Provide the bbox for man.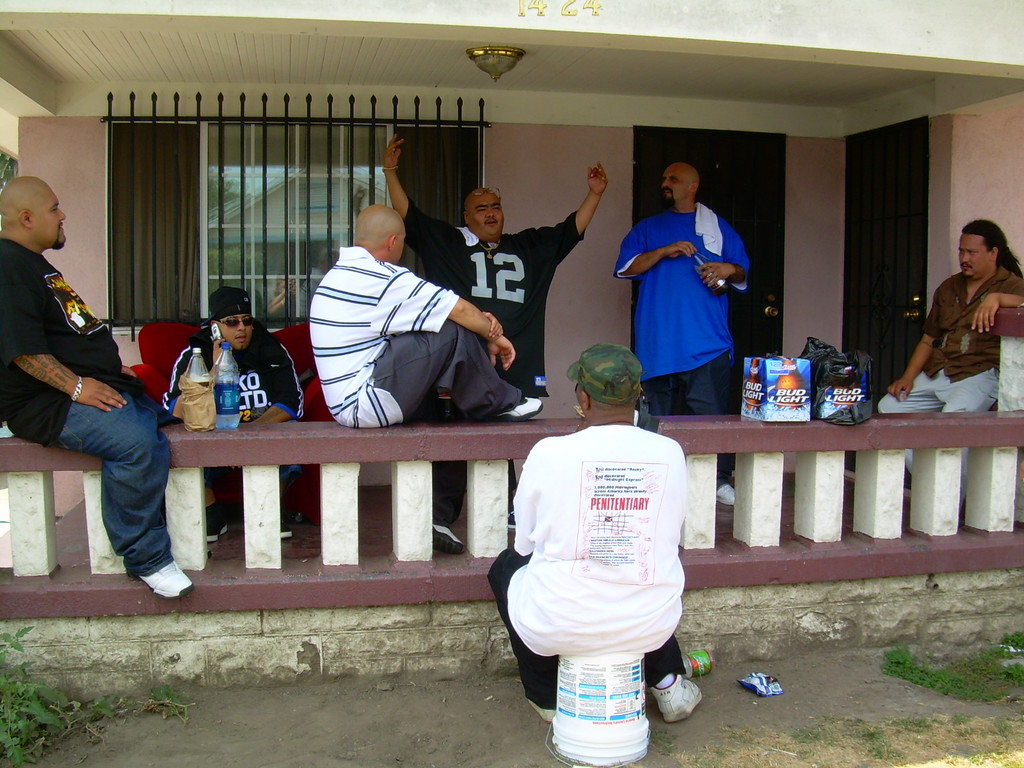
<box>614,163,747,505</box>.
